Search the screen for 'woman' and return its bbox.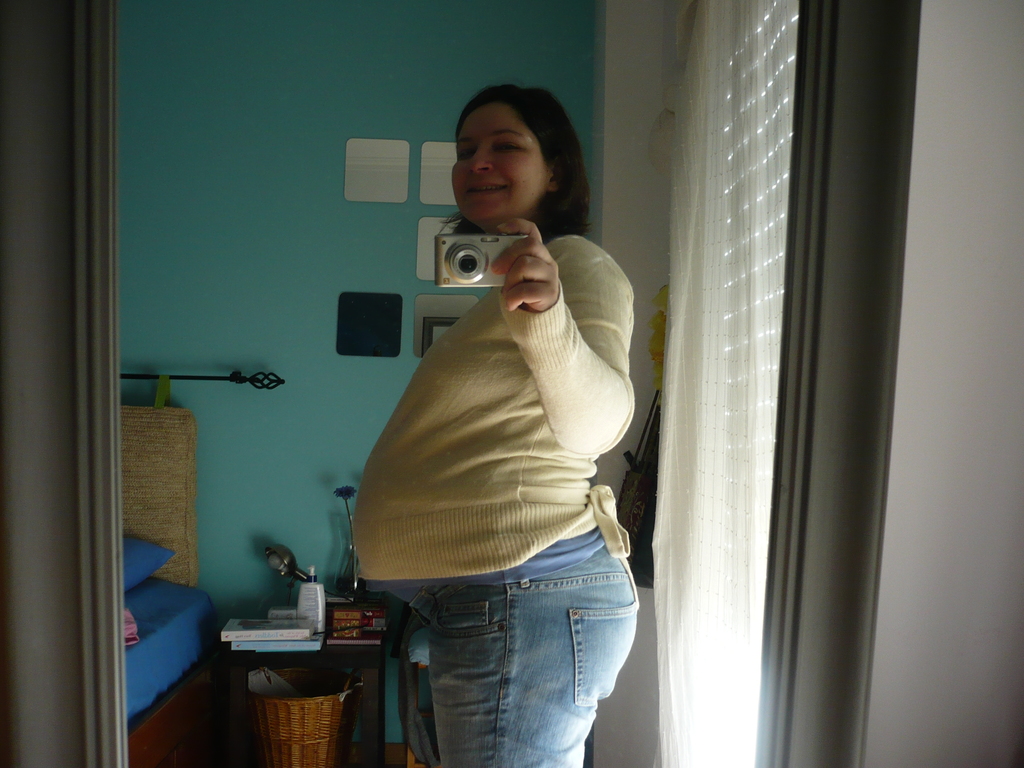
Found: [left=321, top=83, right=630, bottom=767].
